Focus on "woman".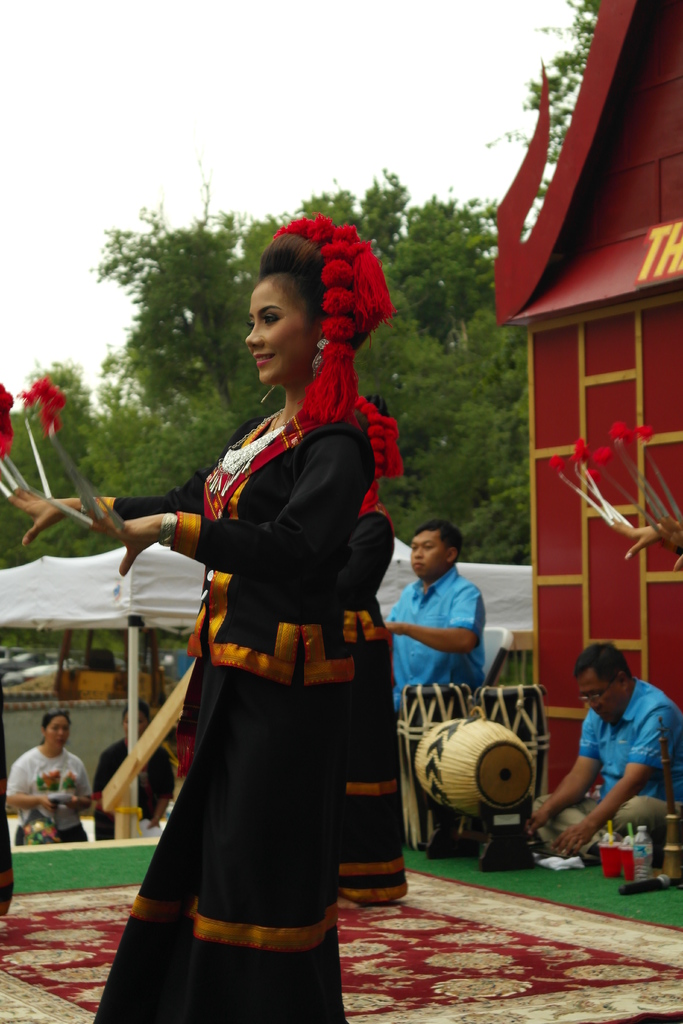
Focused at crop(84, 326, 438, 996).
